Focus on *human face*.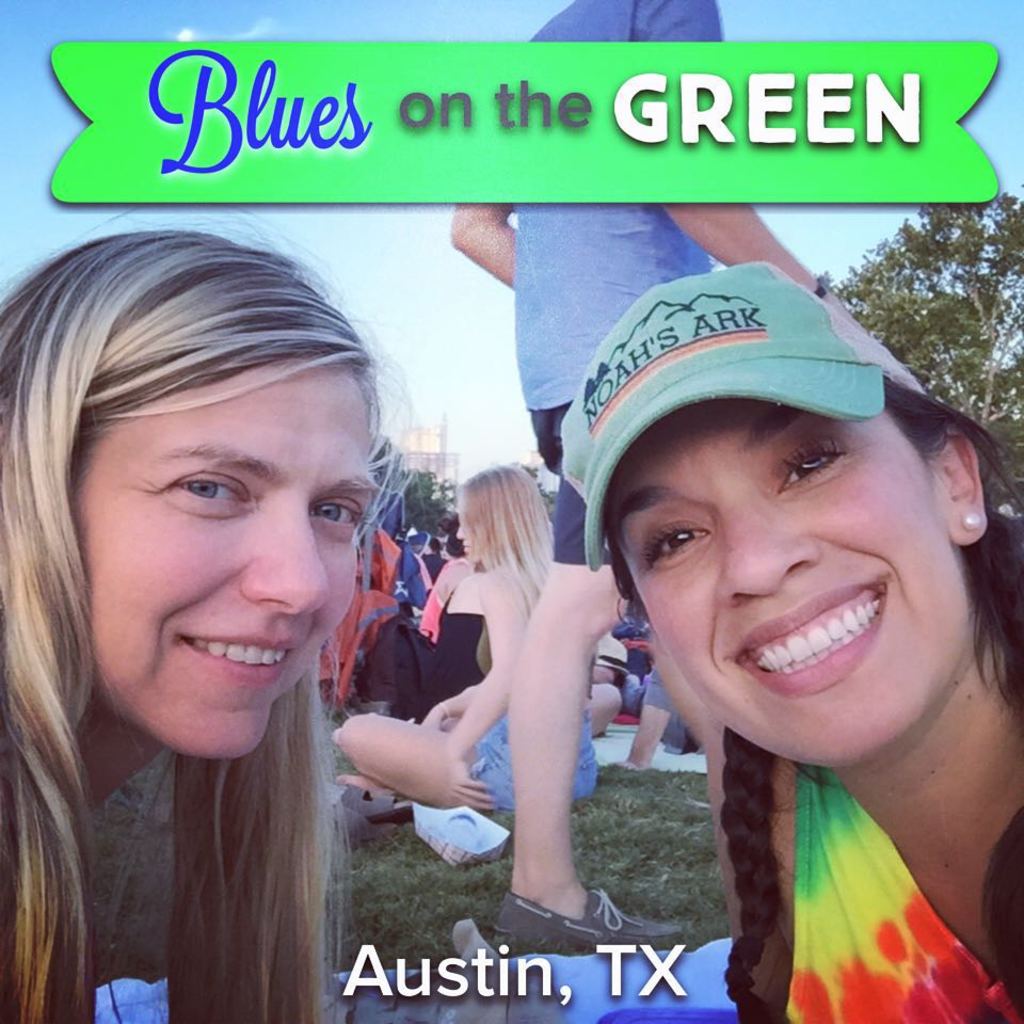
Focused at crop(55, 326, 374, 770).
